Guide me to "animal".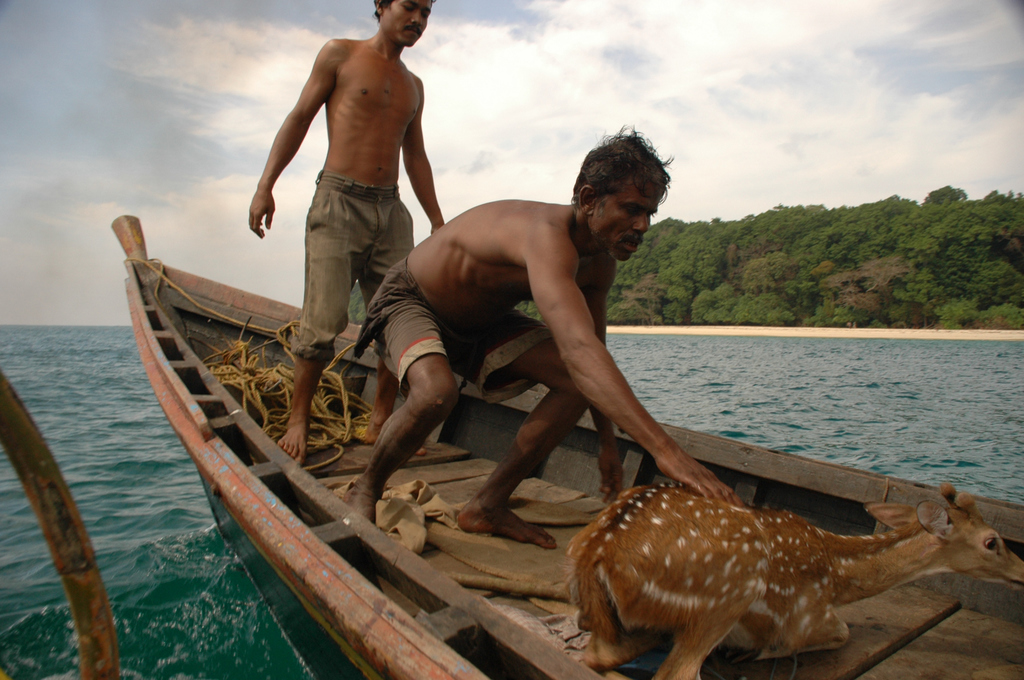
Guidance: 563,481,1023,679.
